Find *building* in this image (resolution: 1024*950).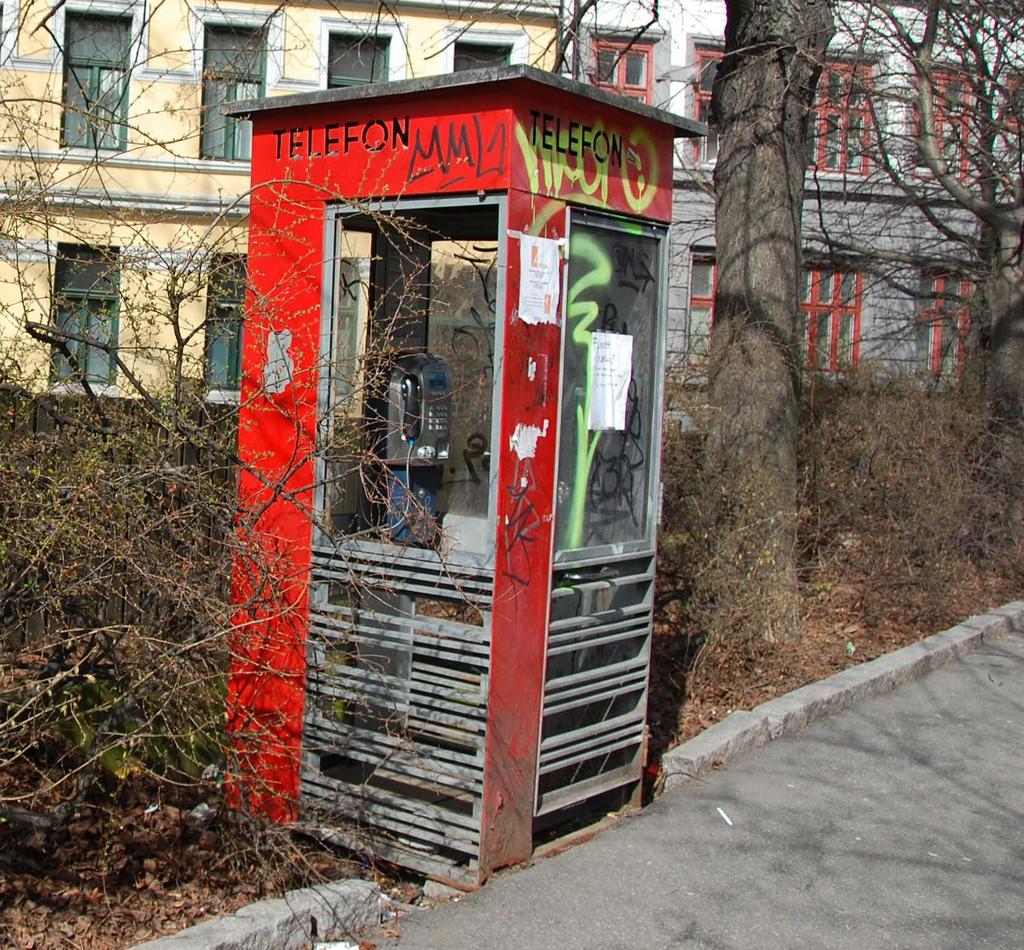
(left=0, top=0, right=566, bottom=408).
